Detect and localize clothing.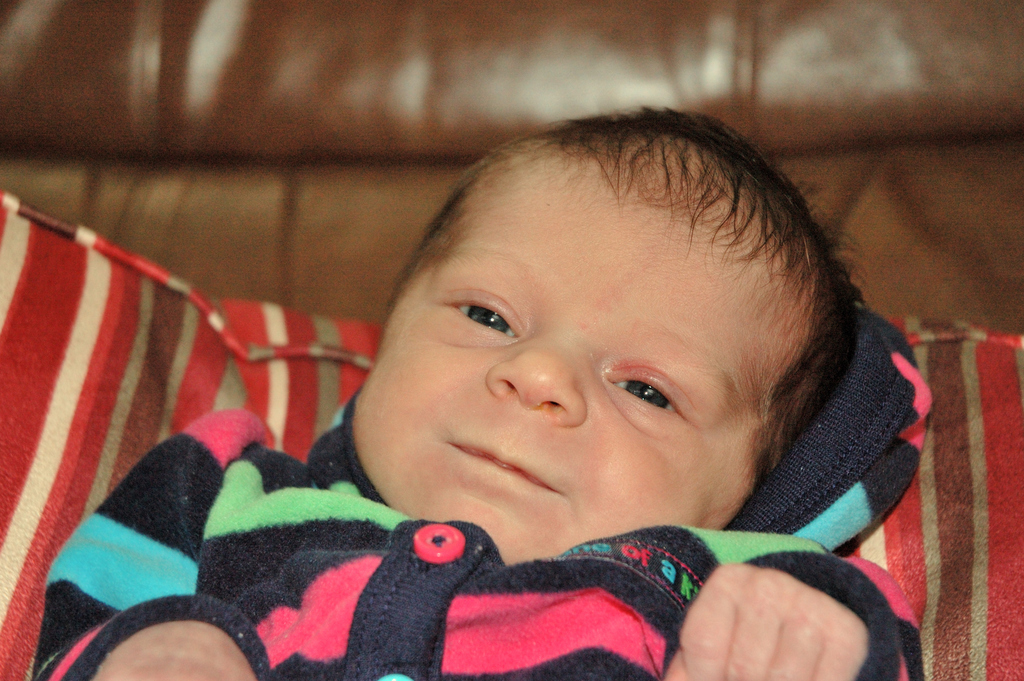
Localized at 38 304 929 677.
